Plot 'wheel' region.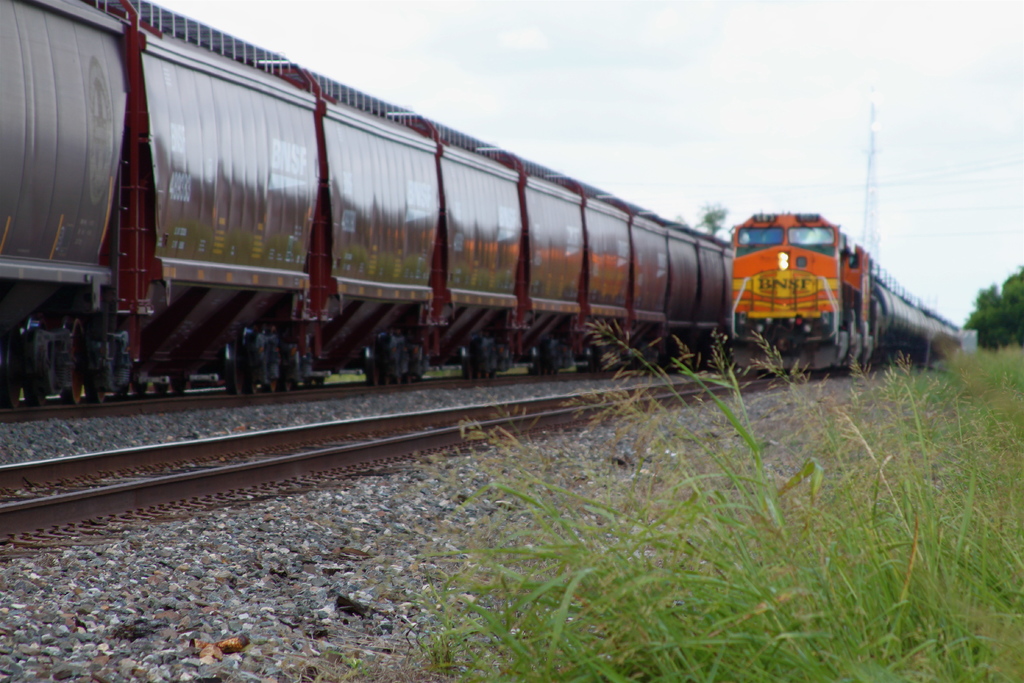
Plotted at (483, 367, 496, 377).
